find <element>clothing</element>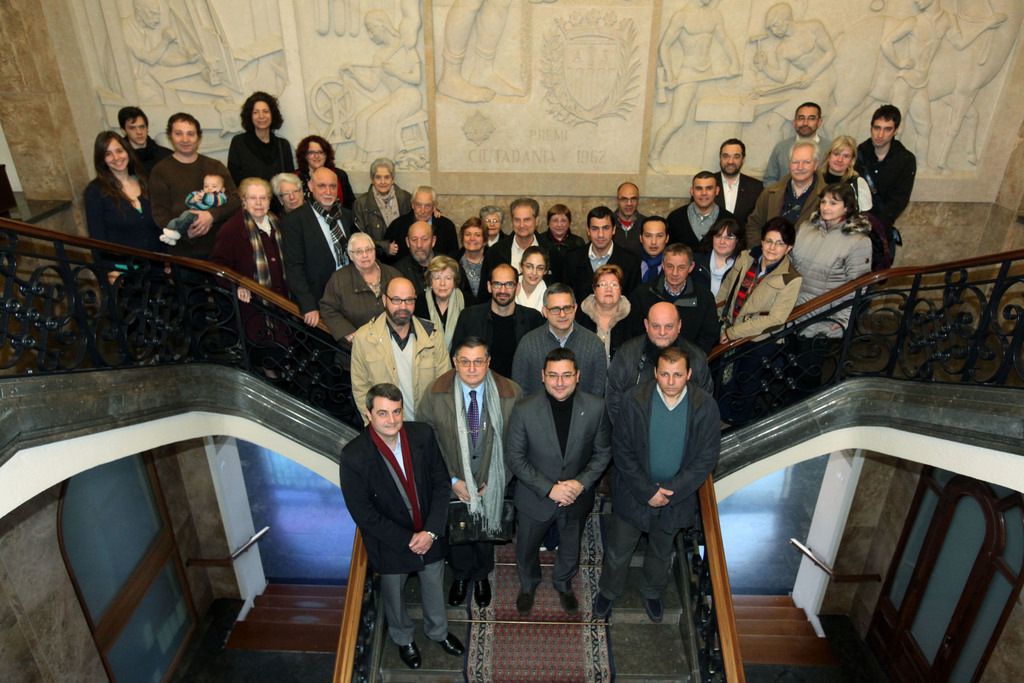
crop(767, 173, 830, 242)
